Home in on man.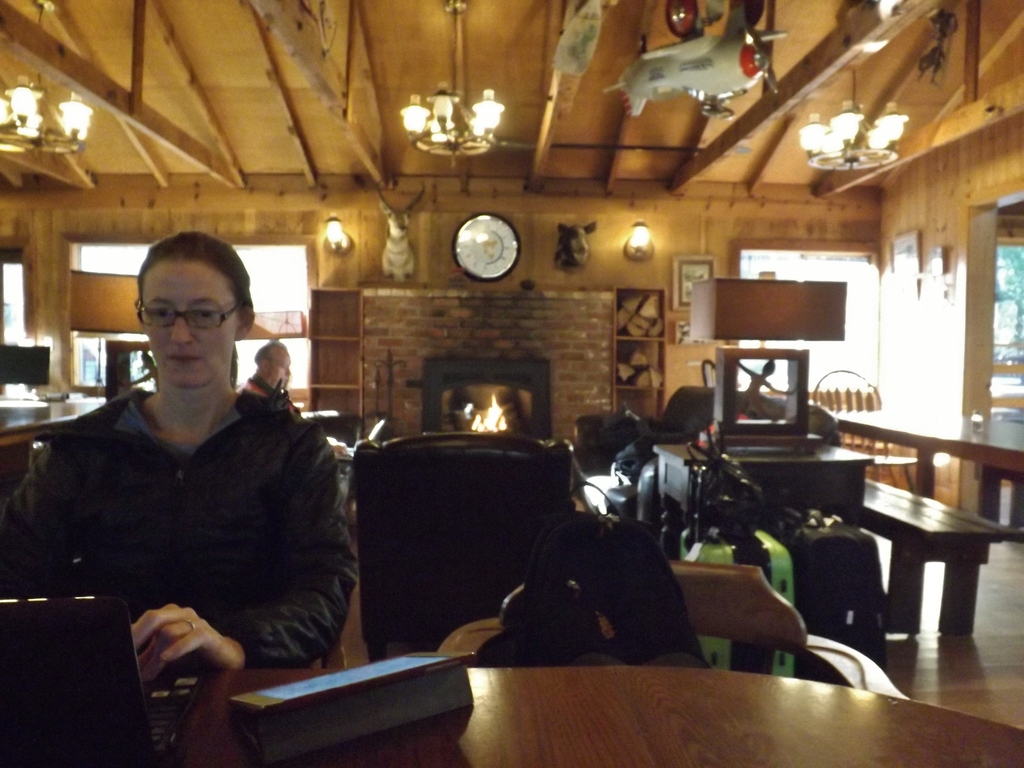
Homed in at l=246, t=337, r=300, b=395.
